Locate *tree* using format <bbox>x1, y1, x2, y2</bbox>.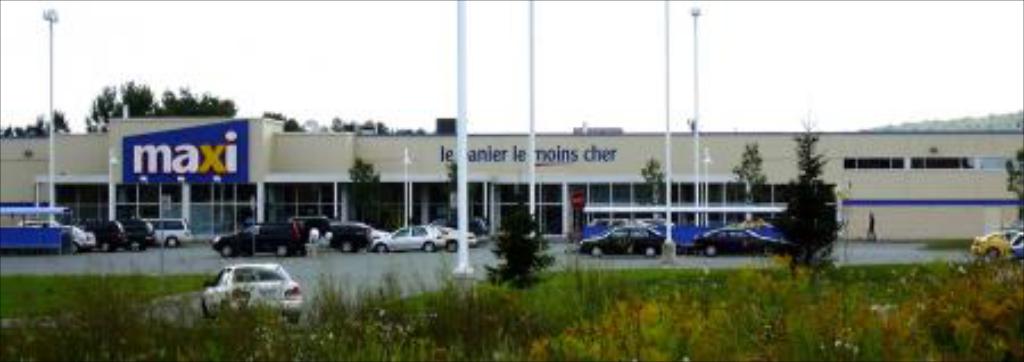
<bbox>733, 141, 765, 219</bbox>.
